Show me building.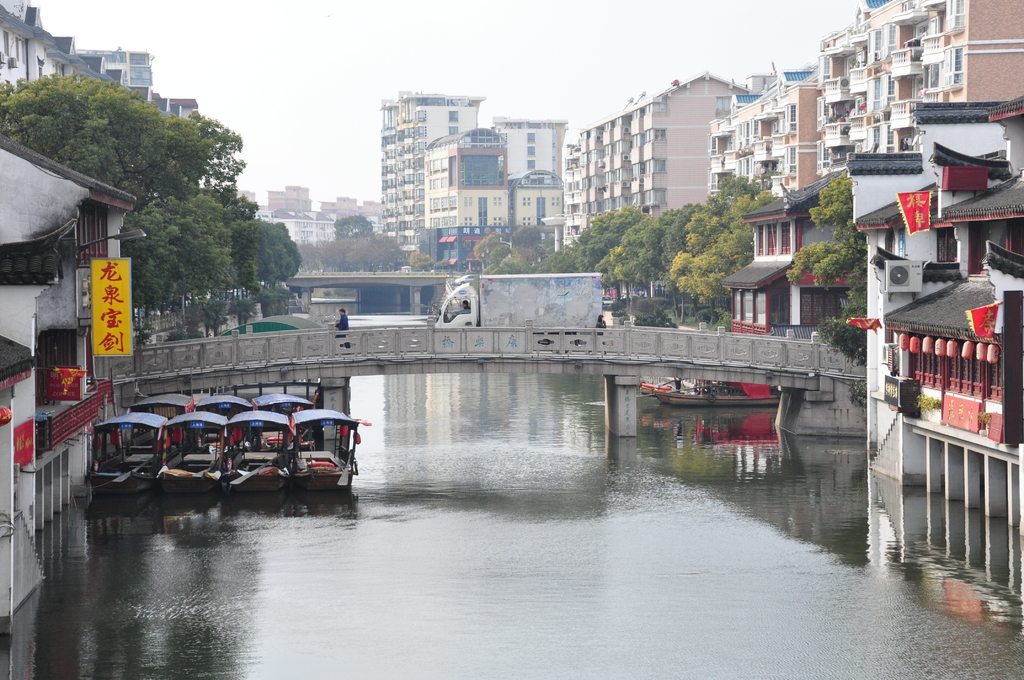
building is here: bbox=[0, 134, 135, 616].
